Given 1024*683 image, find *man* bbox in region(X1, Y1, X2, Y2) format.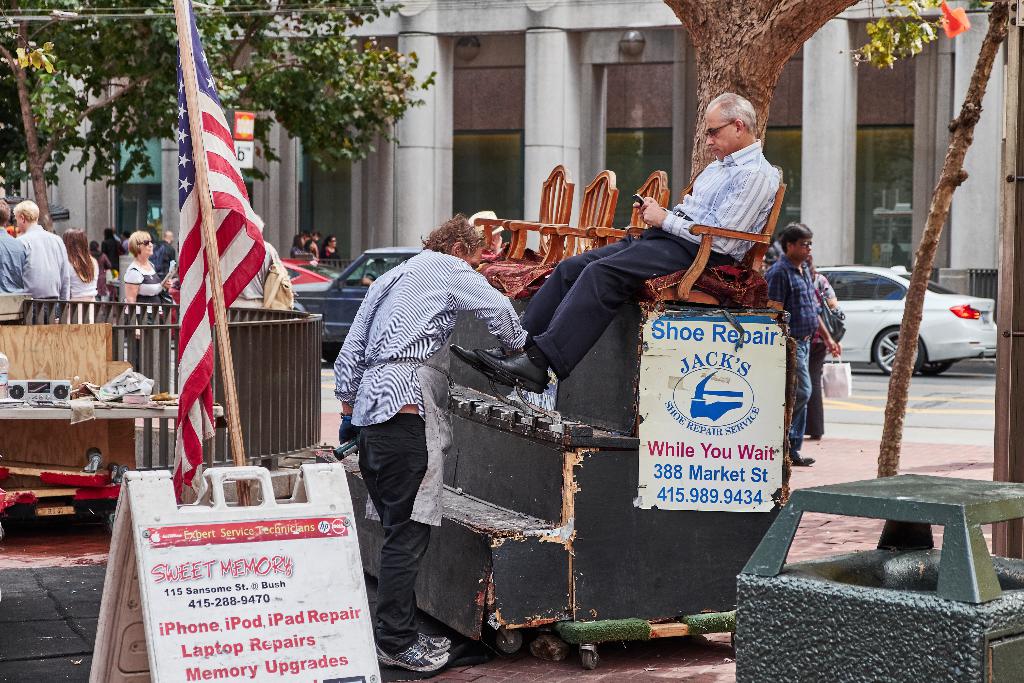
region(0, 195, 26, 299).
